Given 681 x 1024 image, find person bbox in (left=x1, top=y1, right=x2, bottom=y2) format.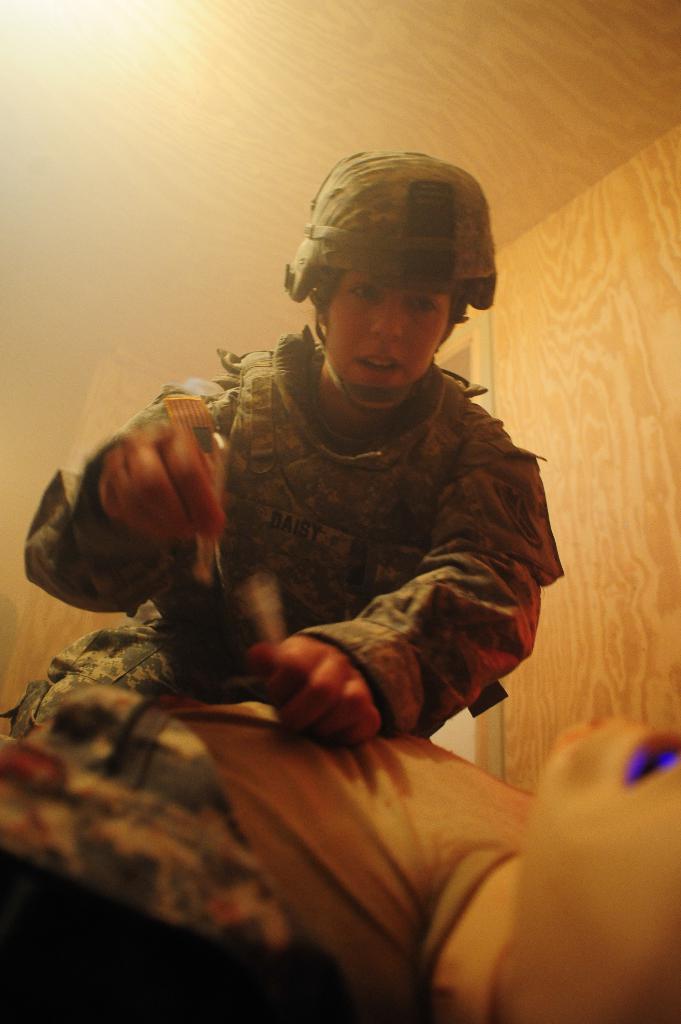
(left=72, top=157, right=586, bottom=816).
